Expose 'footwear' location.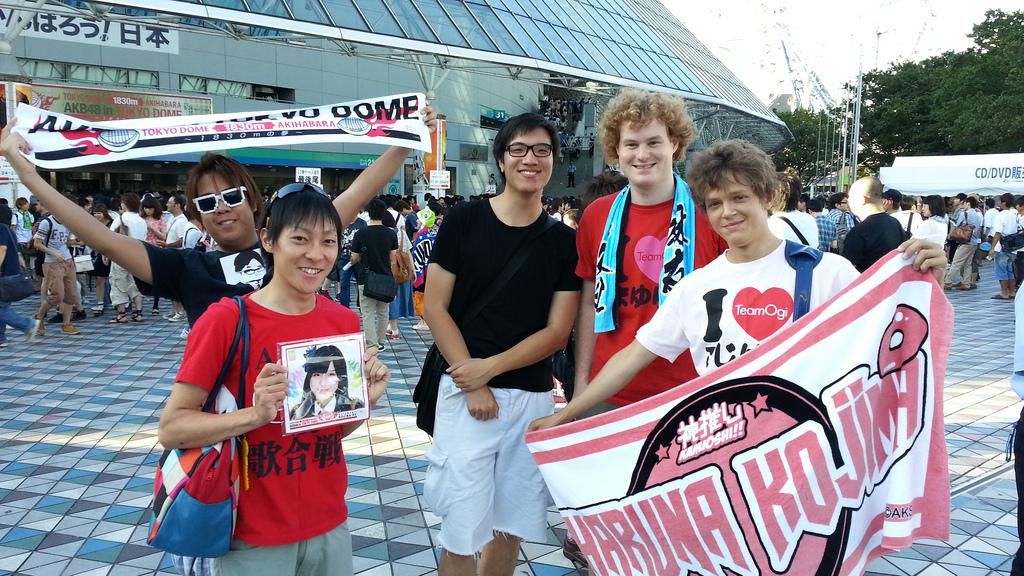
Exposed at detection(392, 332, 399, 341).
